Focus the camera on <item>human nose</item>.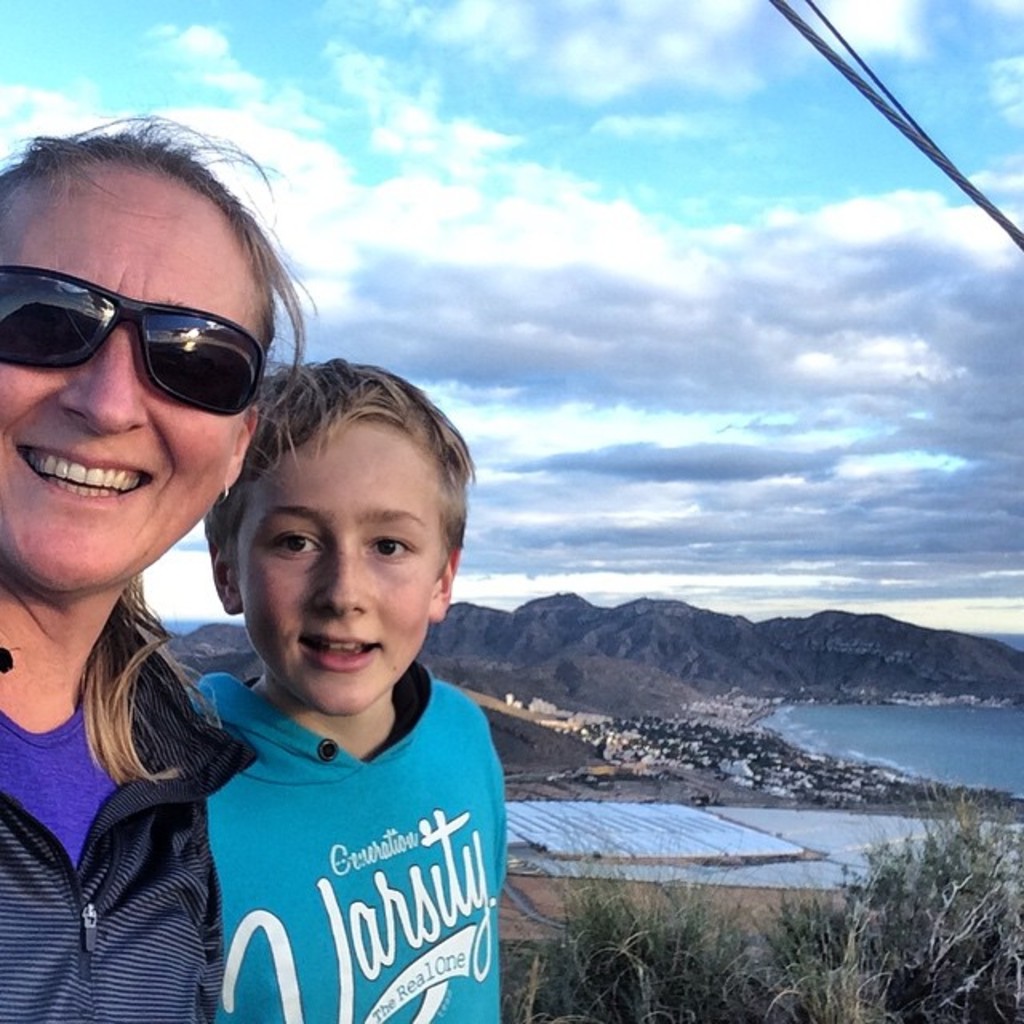
Focus region: 58 336 152 438.
